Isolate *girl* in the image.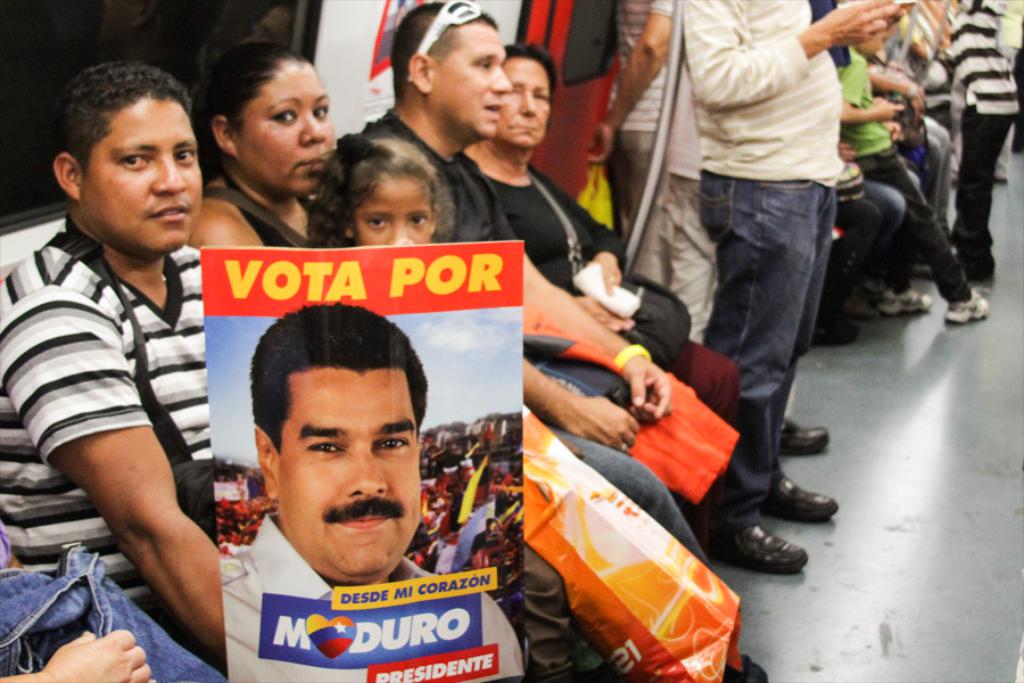
Isolated region: left=292, top=124, right=459, bottom=249.
